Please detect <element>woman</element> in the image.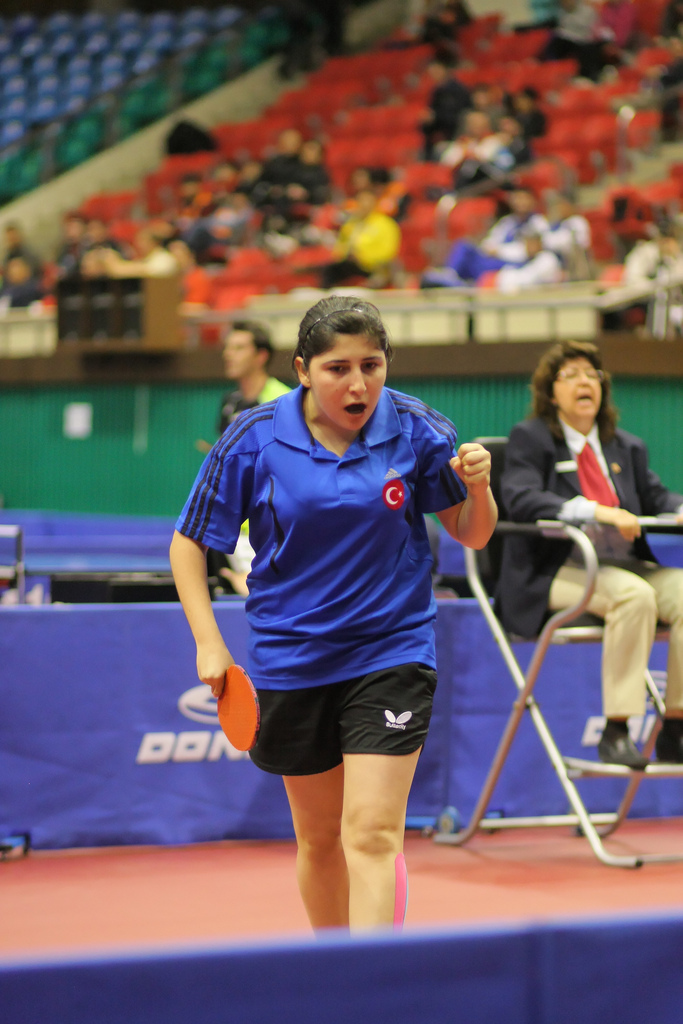
l=474, t=330, r=661, b=777.
